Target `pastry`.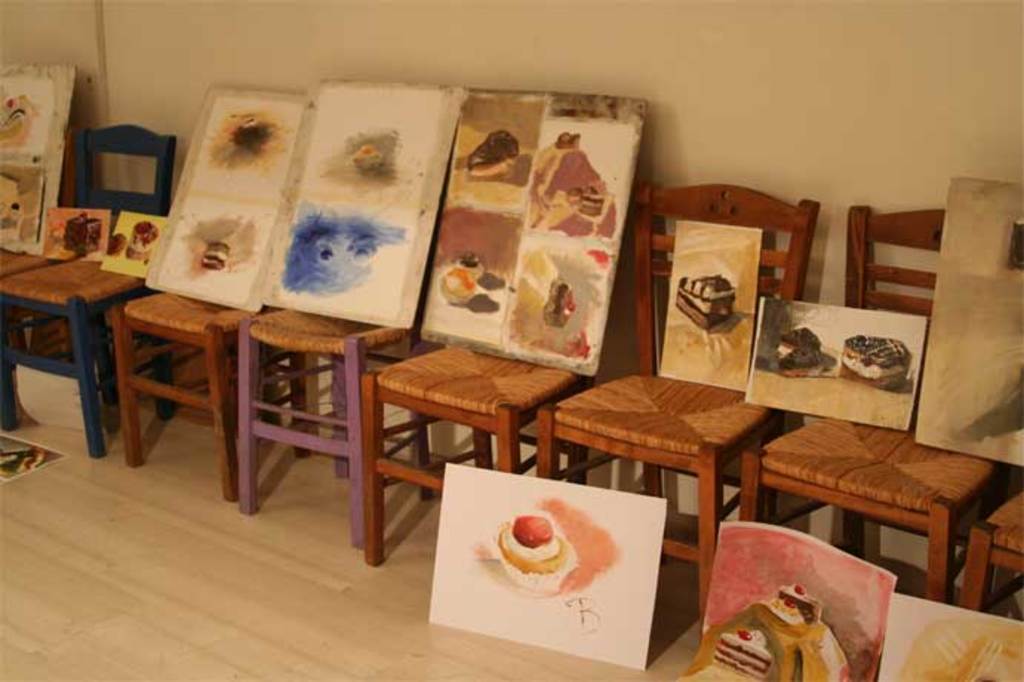
Target region: rect(676, 270, 729, 335).
